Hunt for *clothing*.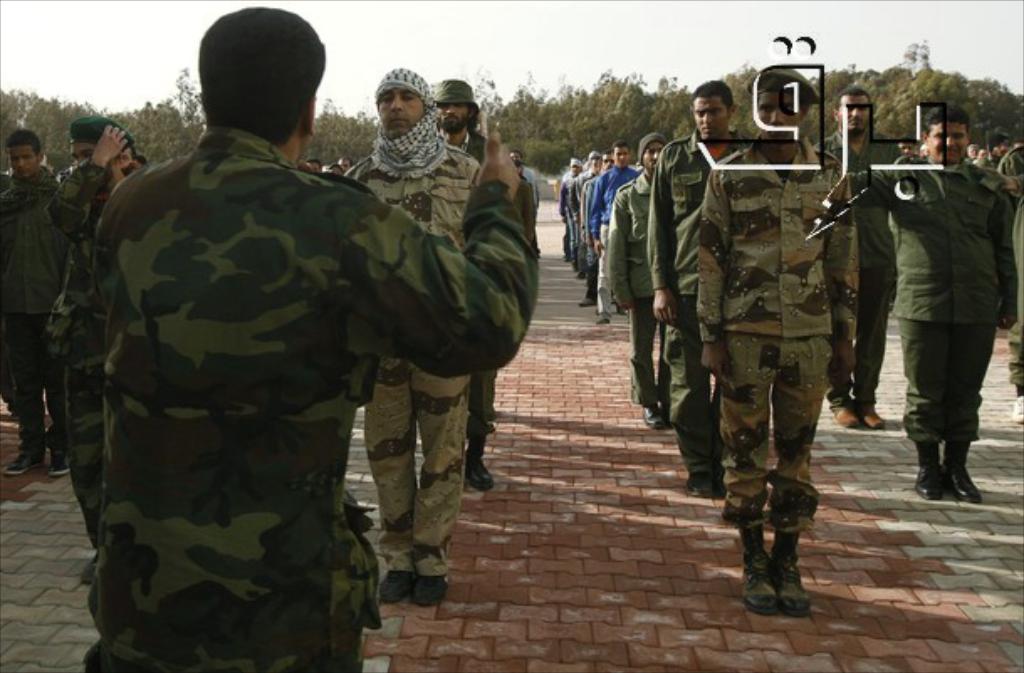
Hunted down at box(49, 84, 497, 626).
